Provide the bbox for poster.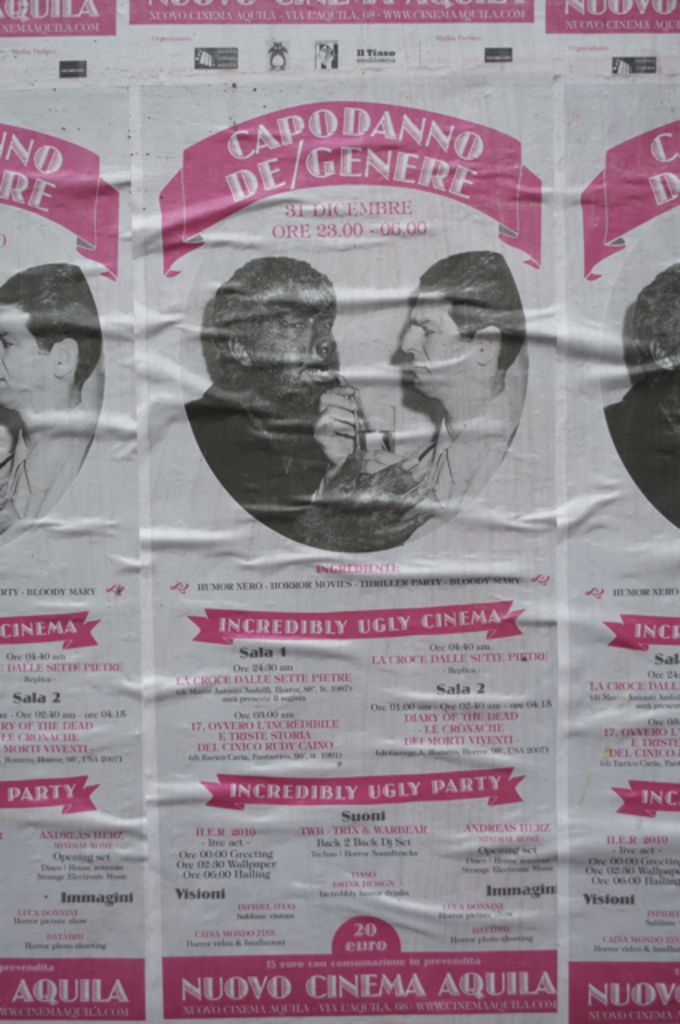
534/0/678/62.
